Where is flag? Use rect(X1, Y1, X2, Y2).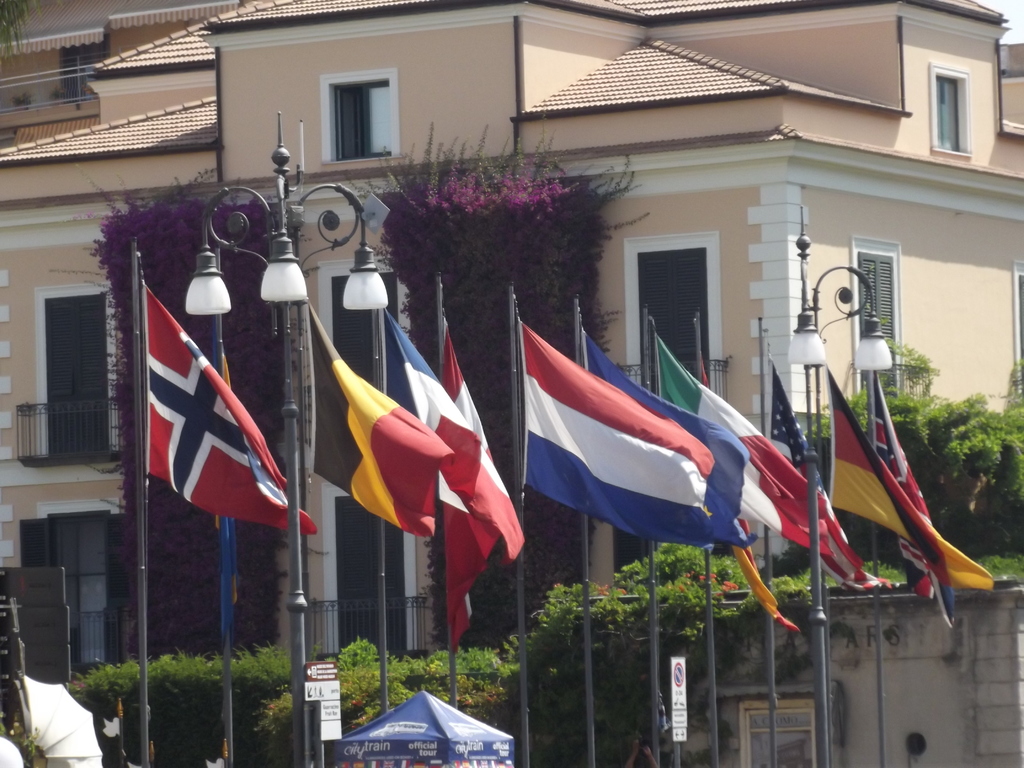
rect(754, 359, 824, 498).
